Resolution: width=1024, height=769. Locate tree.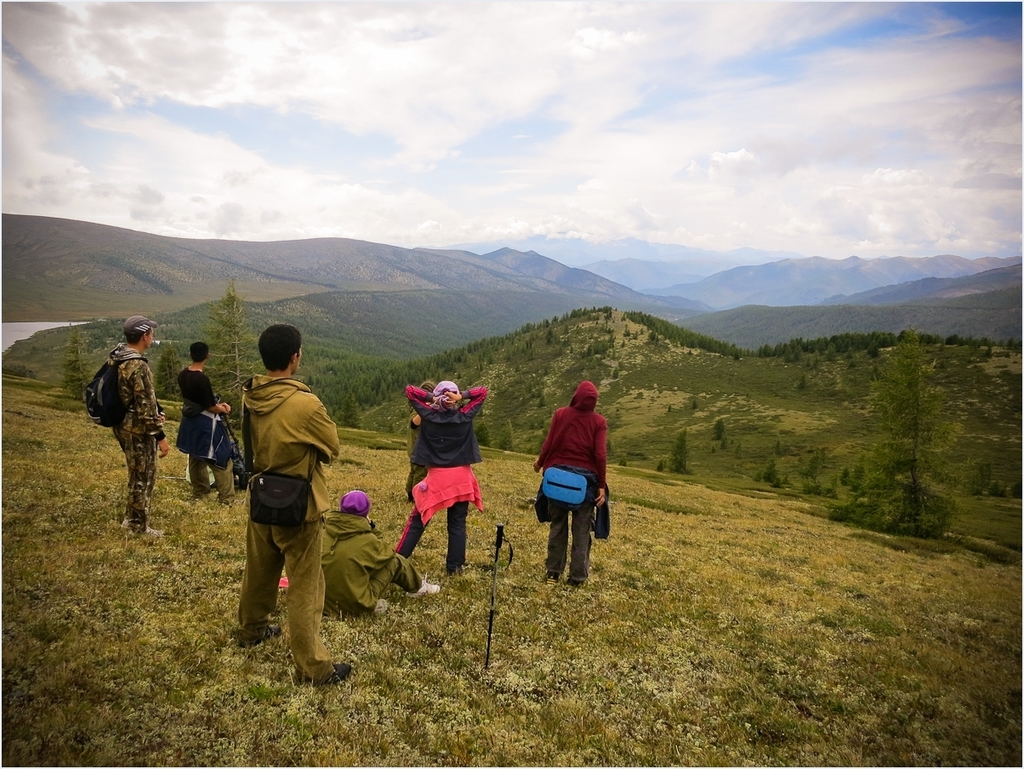
l=153, t=344, r=188, b=404.
